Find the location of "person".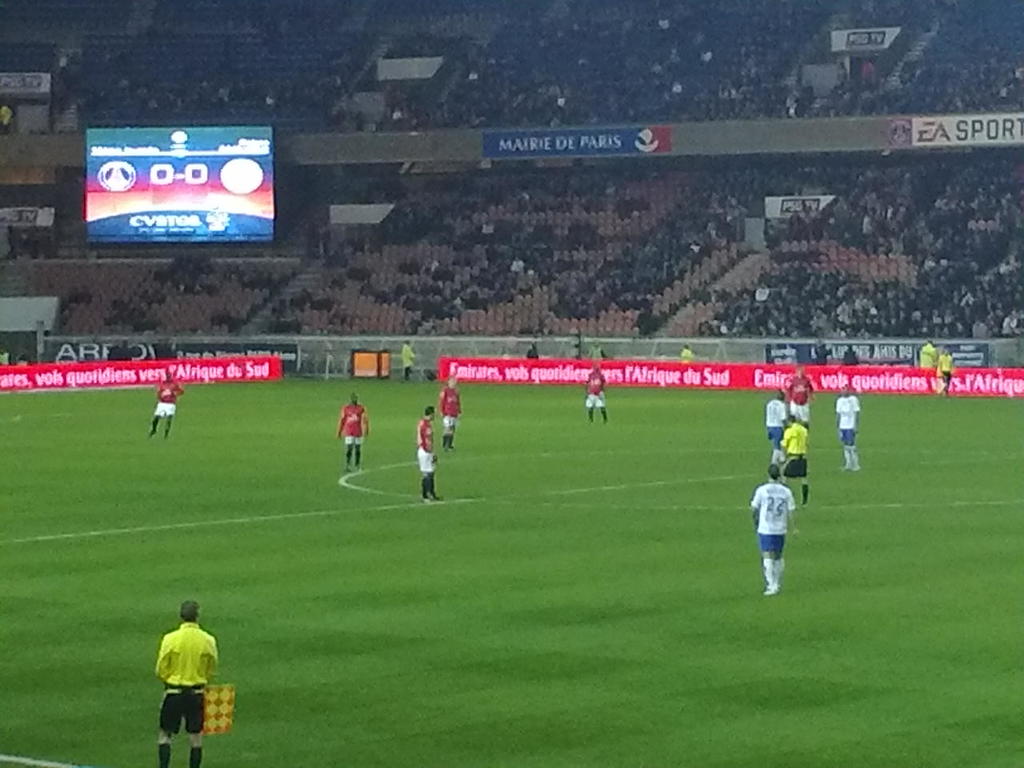
Location: bbox(526, 338, 541, 358).
